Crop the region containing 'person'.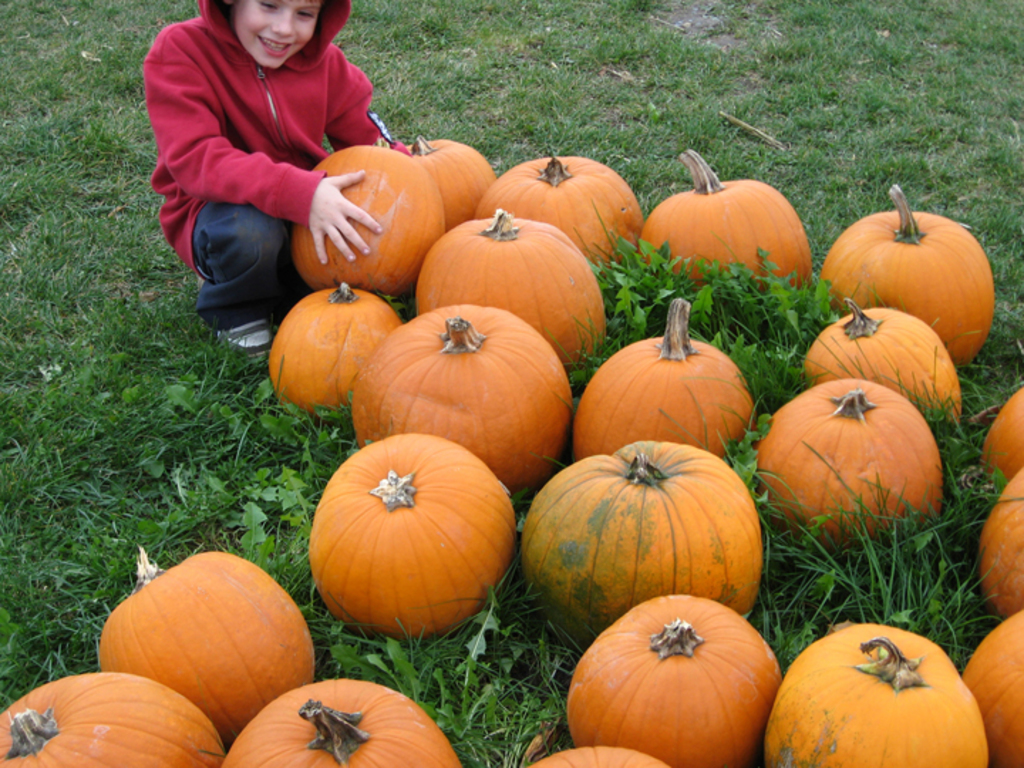
Crop region: [left=137, top=0, right=408, bottom=358].
